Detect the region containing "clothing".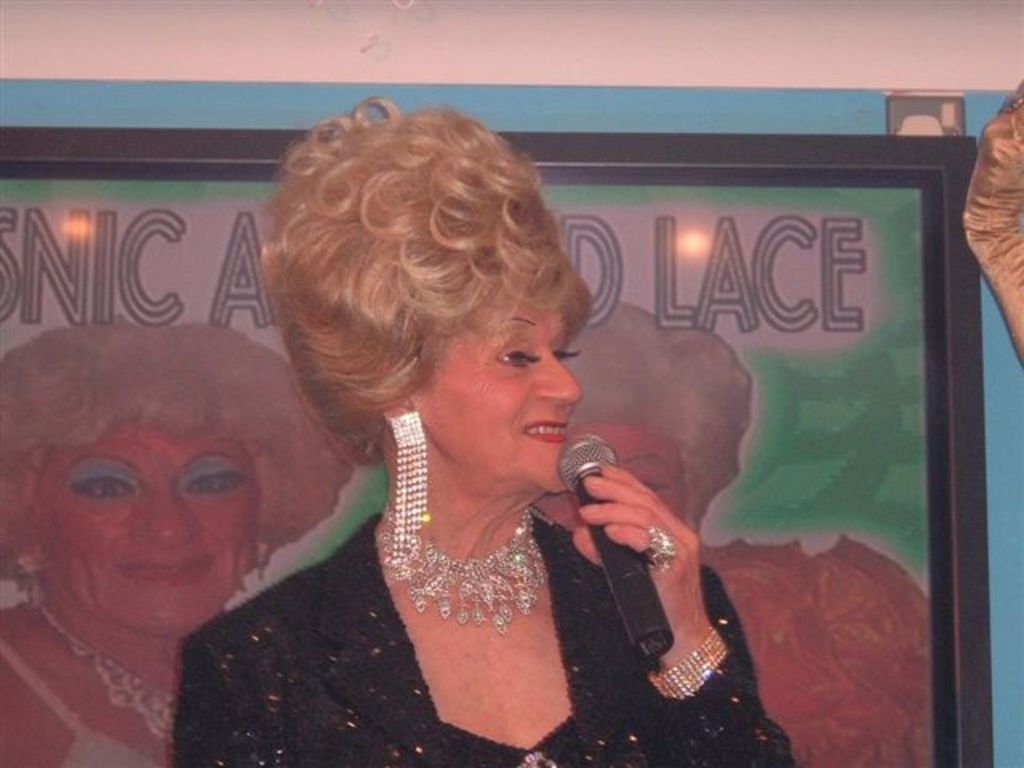
[0, 589, 187, 766].
